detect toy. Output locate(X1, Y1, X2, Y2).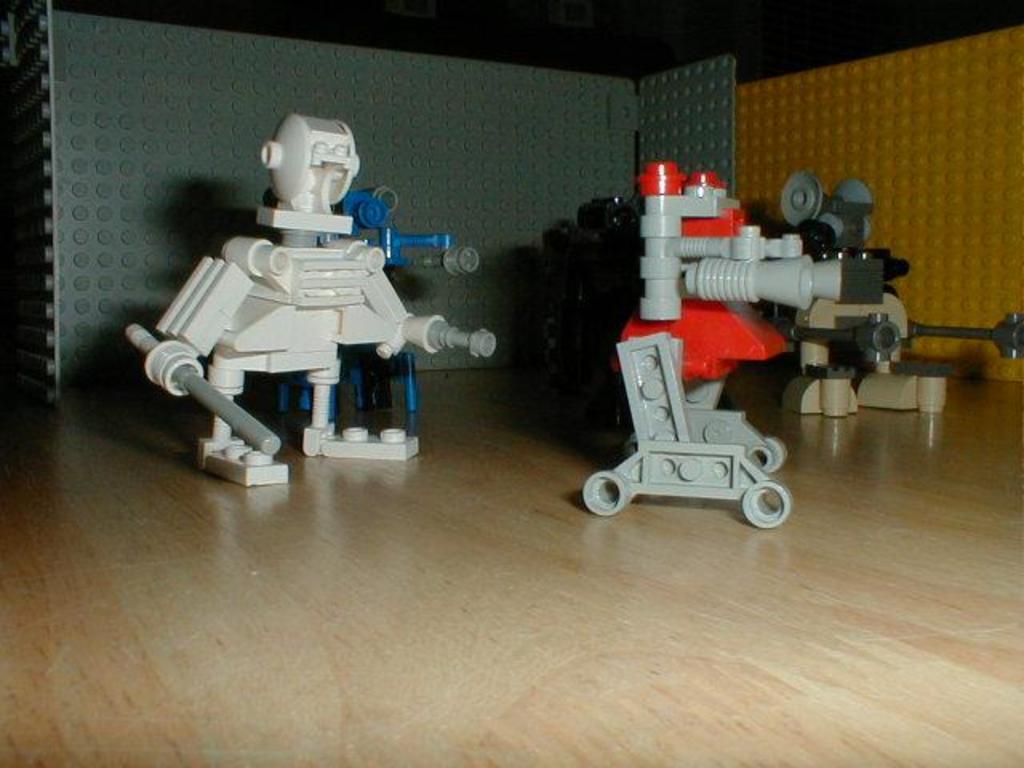
locate(763, 171, 1022, 416).
